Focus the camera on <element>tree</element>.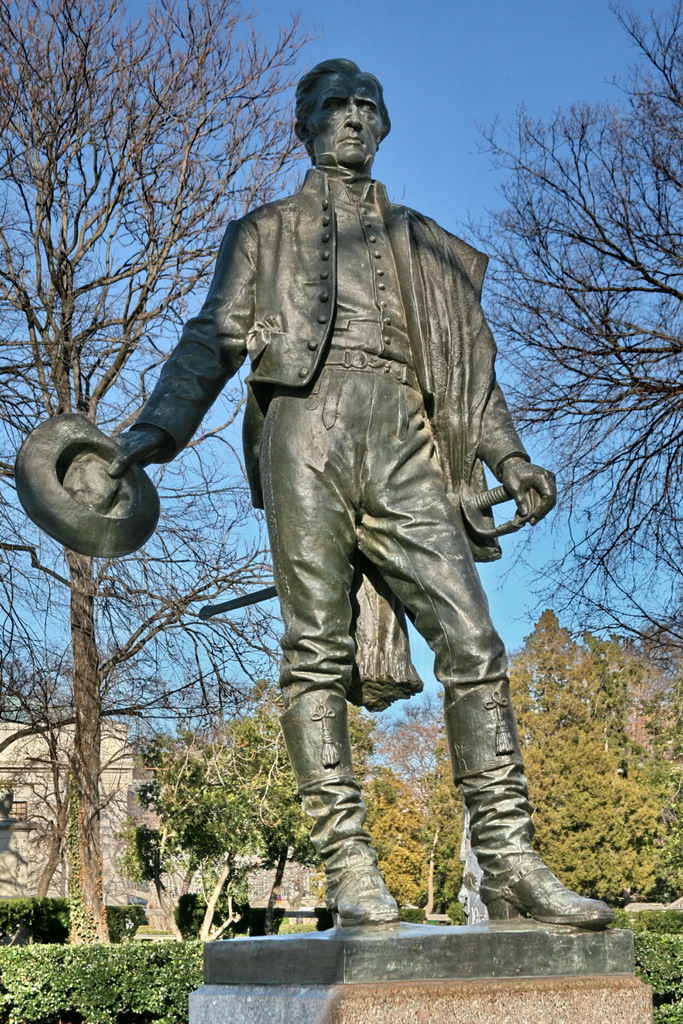
Focus region: BBox(447, 0, 682, 702).
